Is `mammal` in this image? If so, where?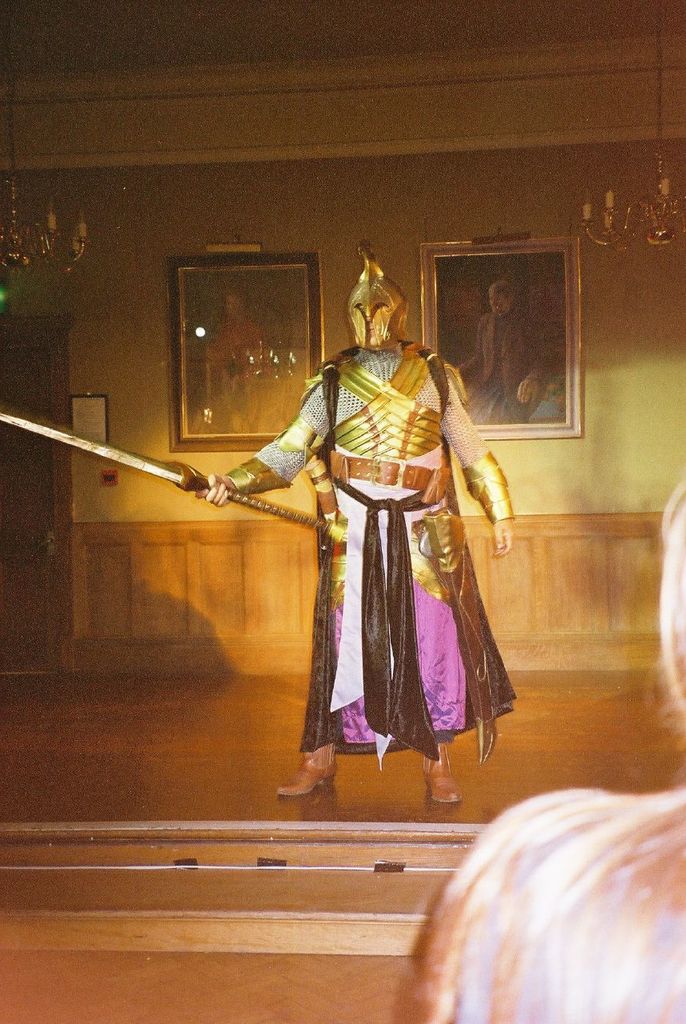
Yes, at detection(179, 319, 516, 782).
